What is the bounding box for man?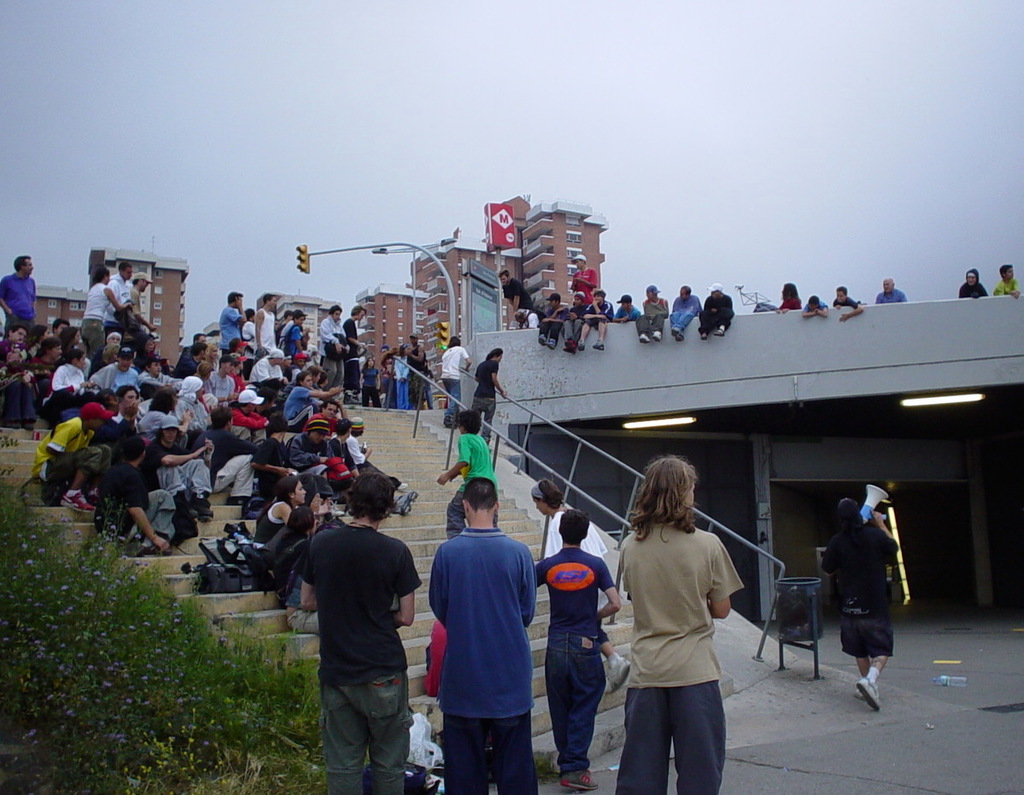
l=669, t=289, r=702, b=341.
